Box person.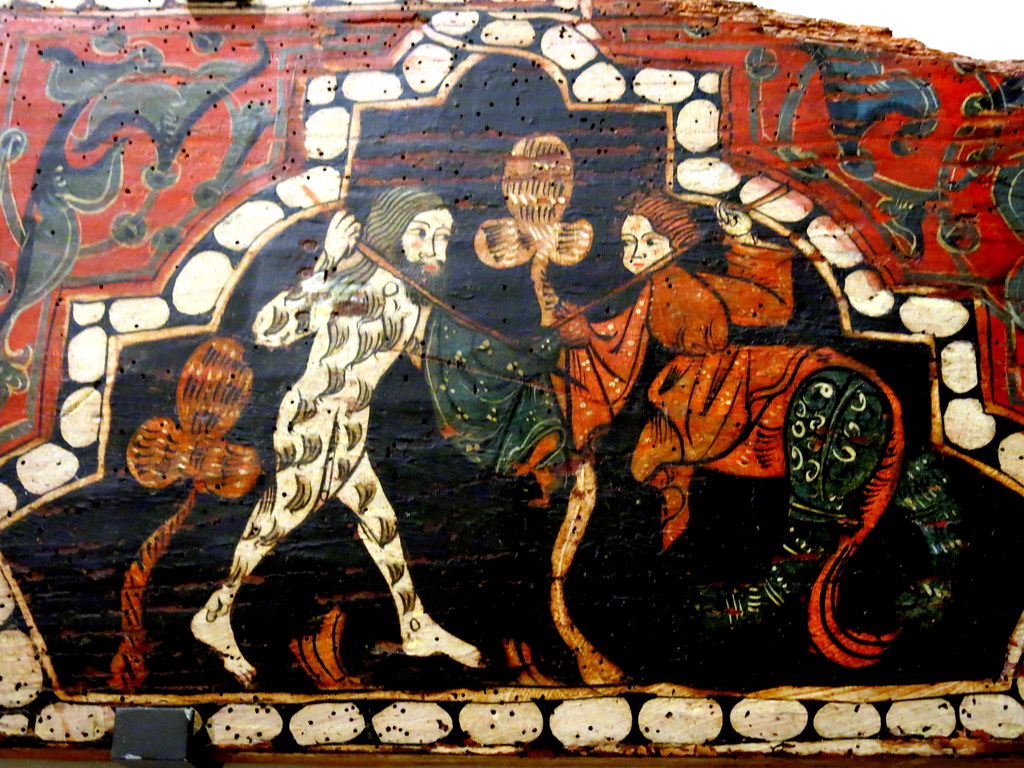
locate(216, 191, 452, 718).
